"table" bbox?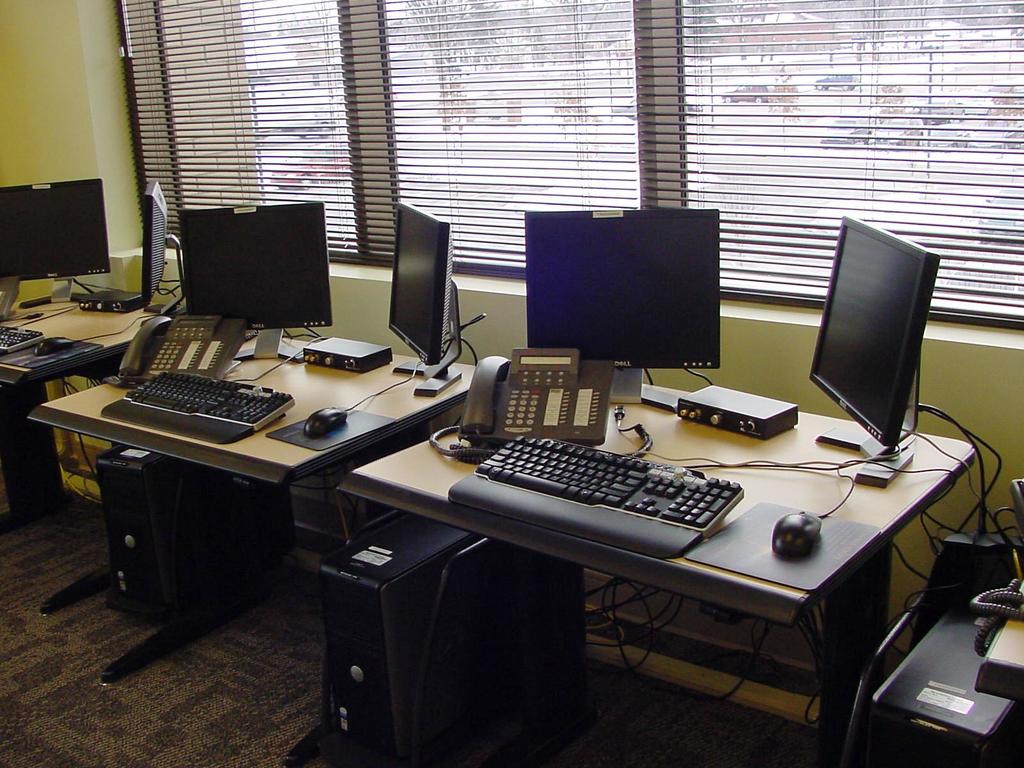
0 292 163 617
